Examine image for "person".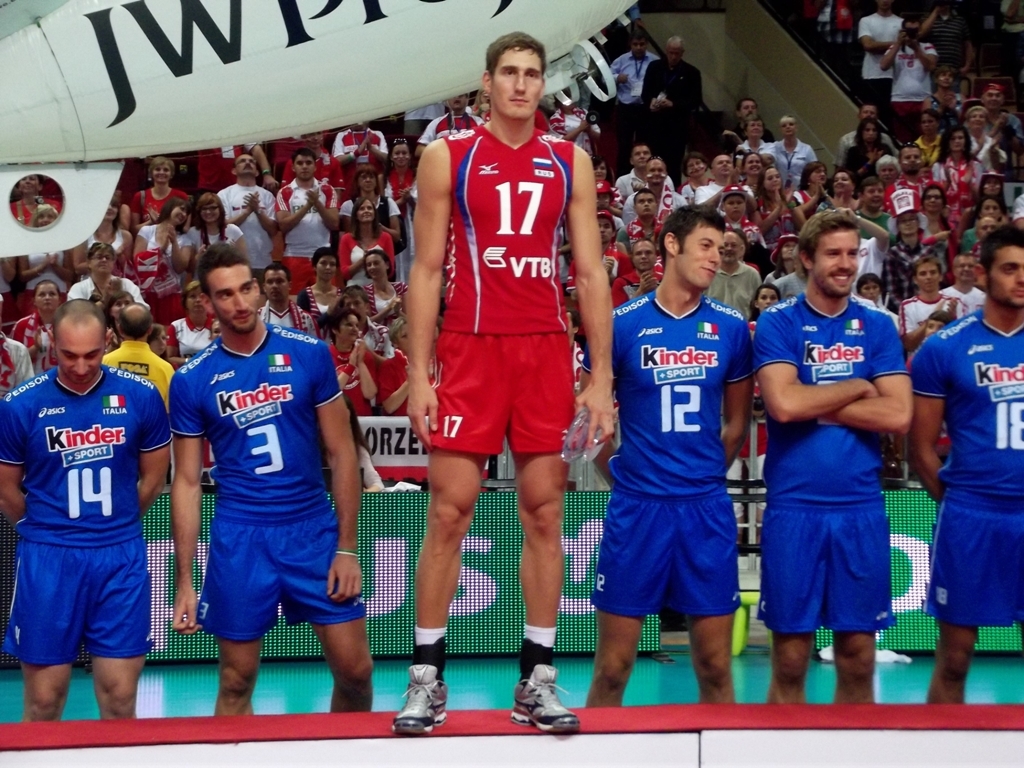
Examination result: region(764, 111, 822, 191).
